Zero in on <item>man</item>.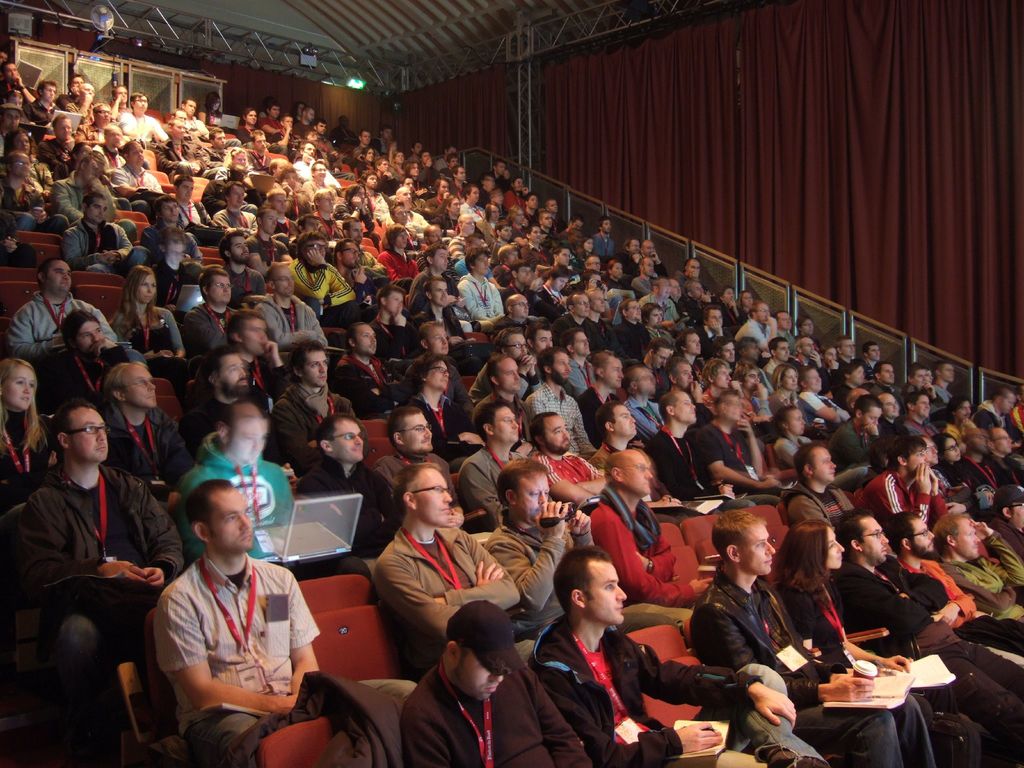
Zeroed in: bbox(781, 405, 819, 450).
